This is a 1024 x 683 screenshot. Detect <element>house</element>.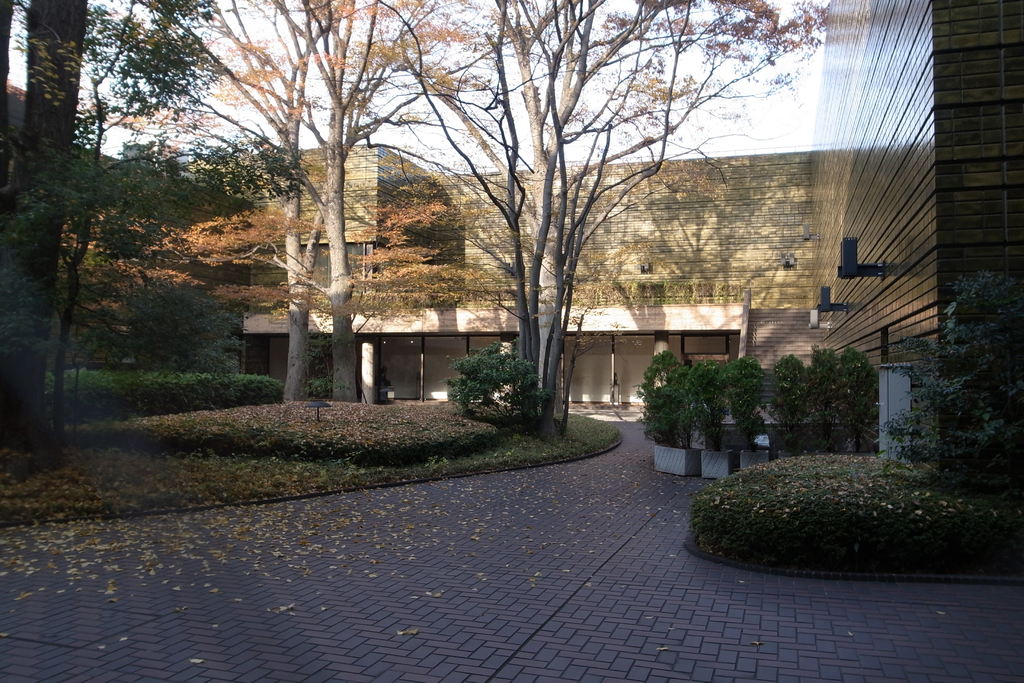
<region>219, 0, 1023, 486</region>.
